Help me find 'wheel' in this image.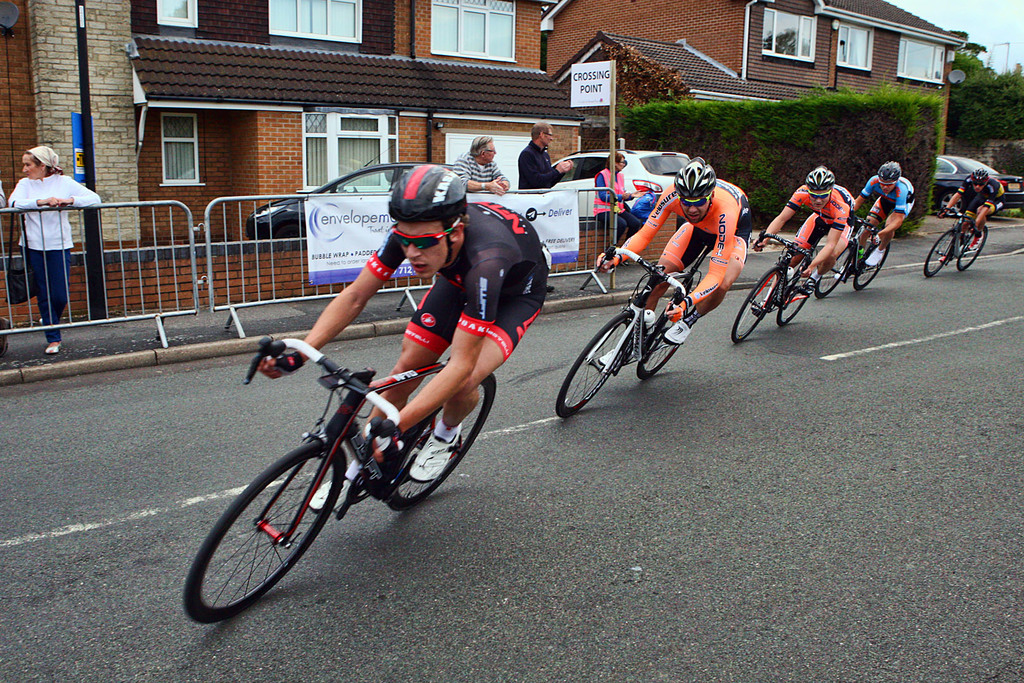
Found it: (x1=561, y1=315, x2=626, y2=415).
